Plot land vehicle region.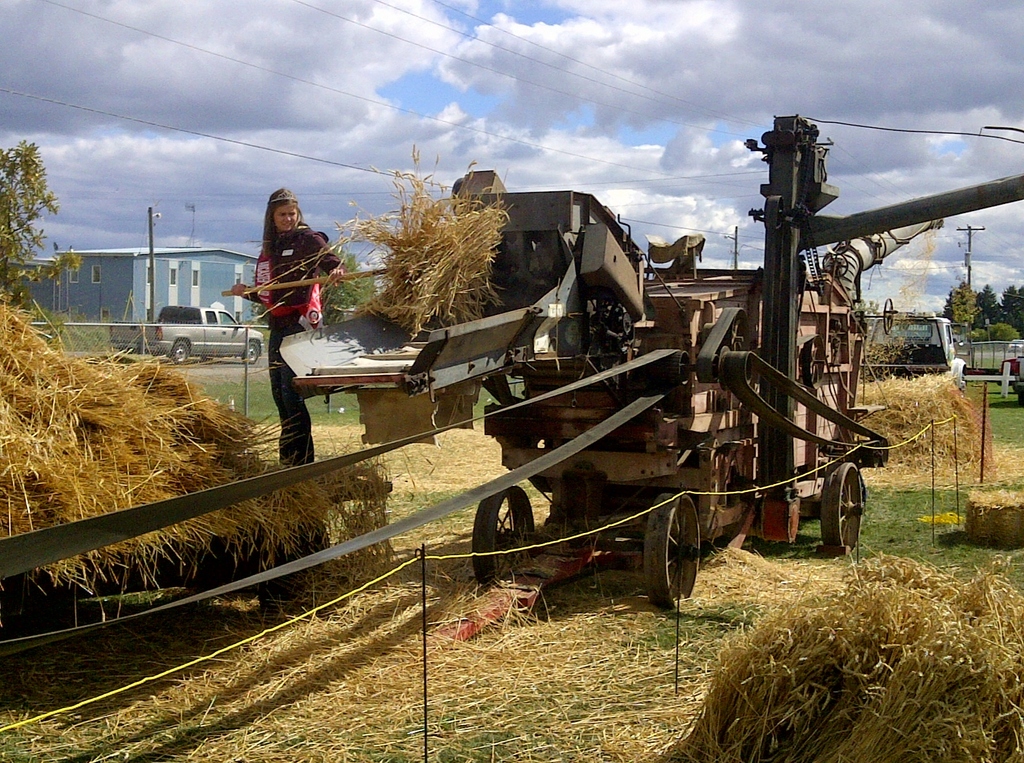
Plotted at [left=860, top=310, right=964, bottom=389].
